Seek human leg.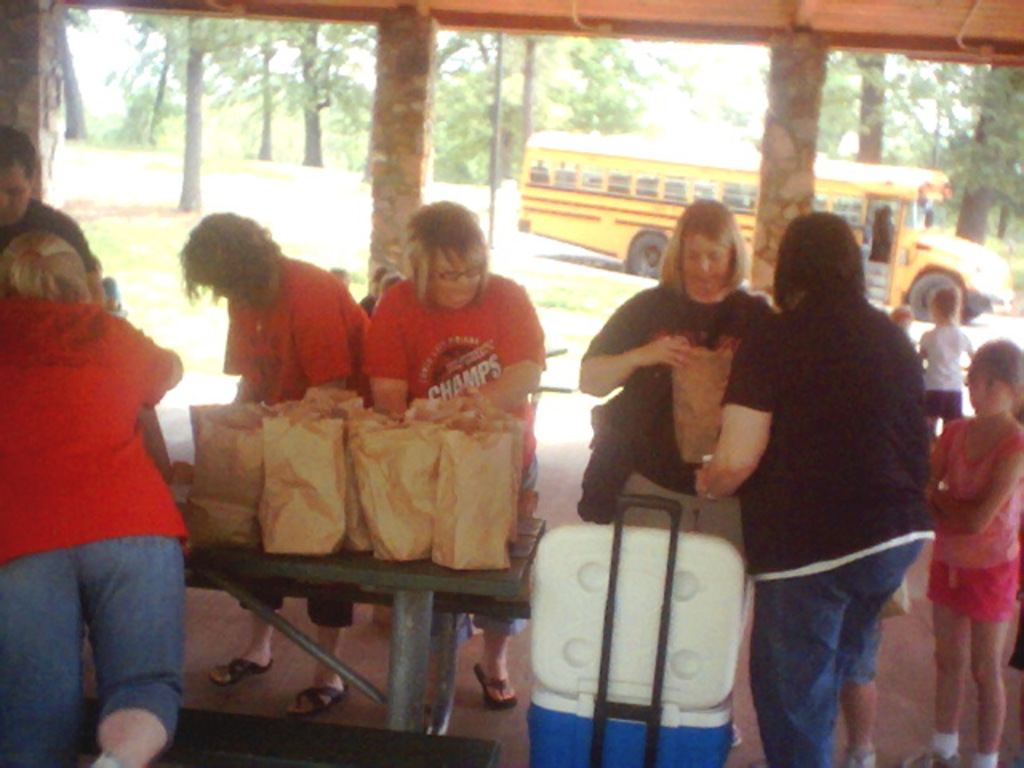
971, 549, 1008, 766.
